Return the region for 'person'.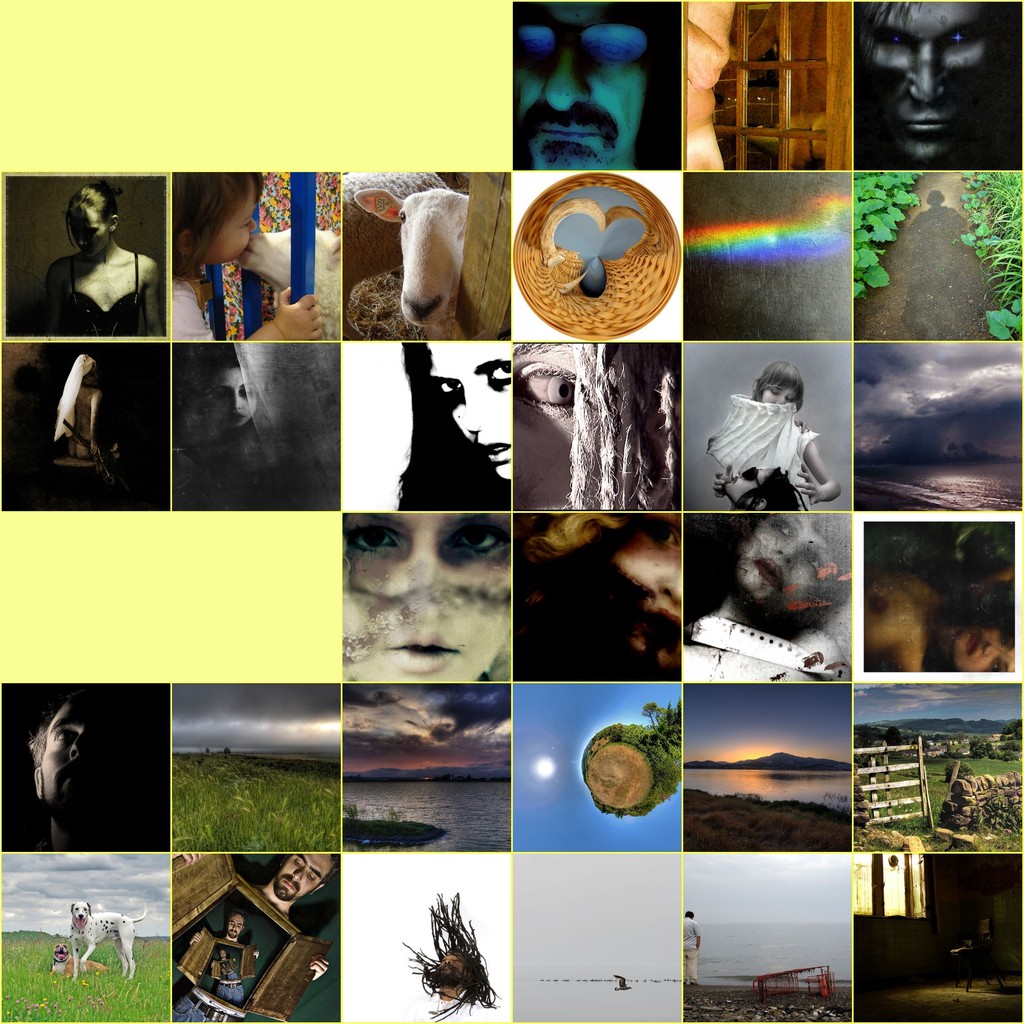
(x1=210, y1=944, x2=243, y2=981).
